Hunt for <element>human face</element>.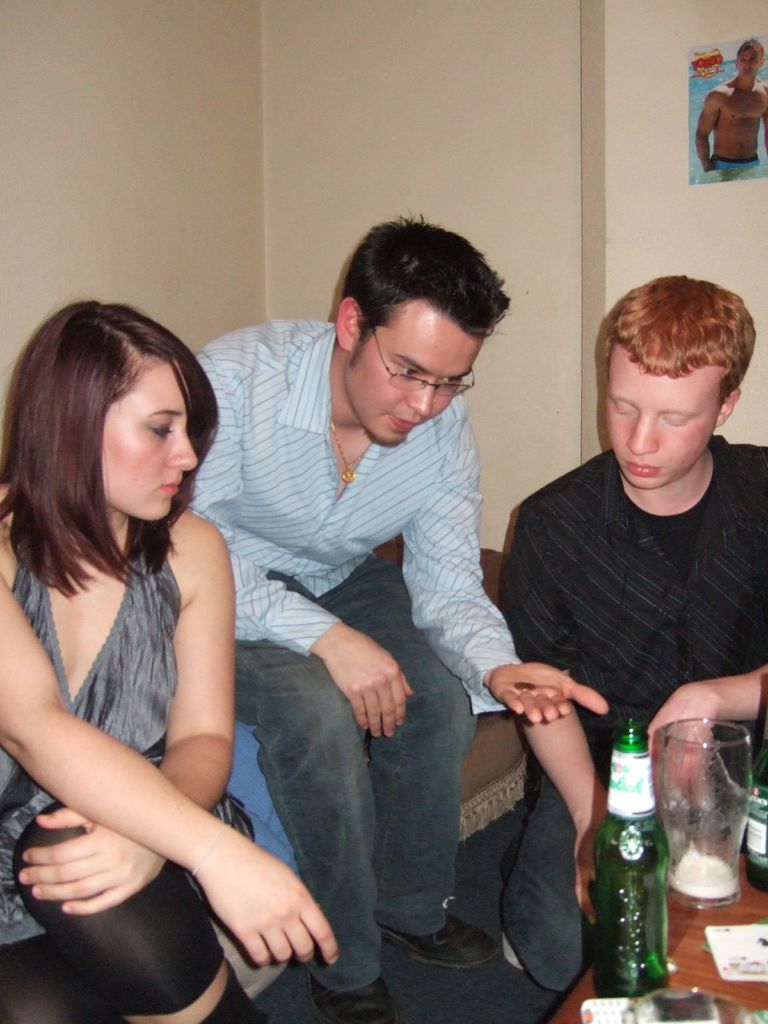
Hunted down at [left=340, top=299, right=479, bottom=447].
